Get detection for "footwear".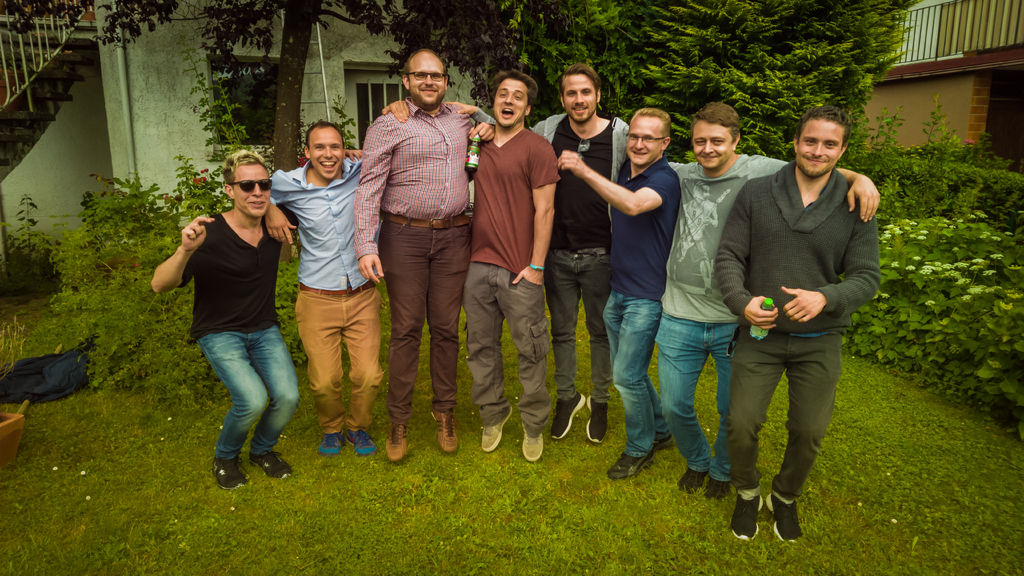
Detection: 429/413/460/452.
